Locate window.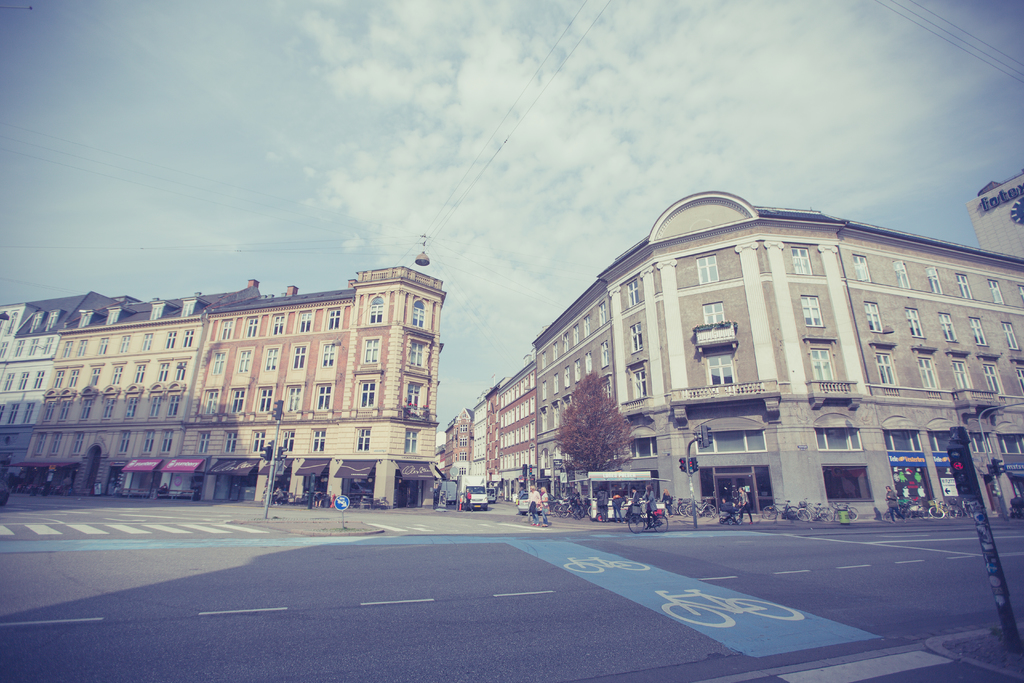
Bounding box: (105,310,121,322).
